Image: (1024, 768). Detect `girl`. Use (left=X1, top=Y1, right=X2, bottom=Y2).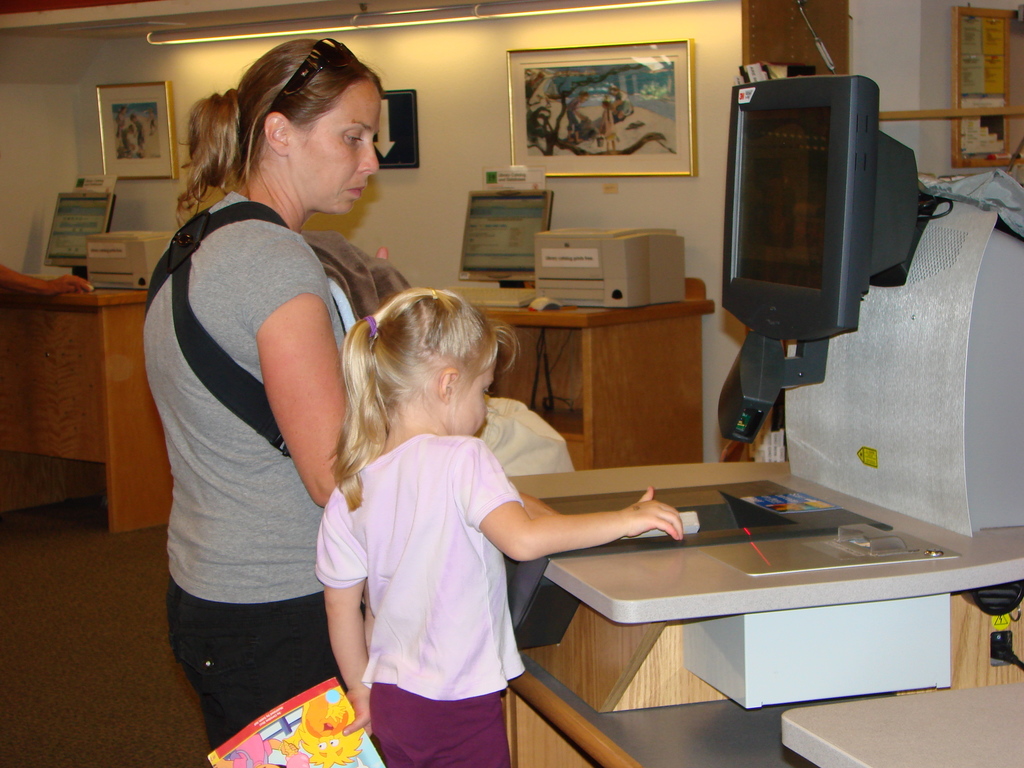
(left=313, top=284, right=684, bottom=767).
